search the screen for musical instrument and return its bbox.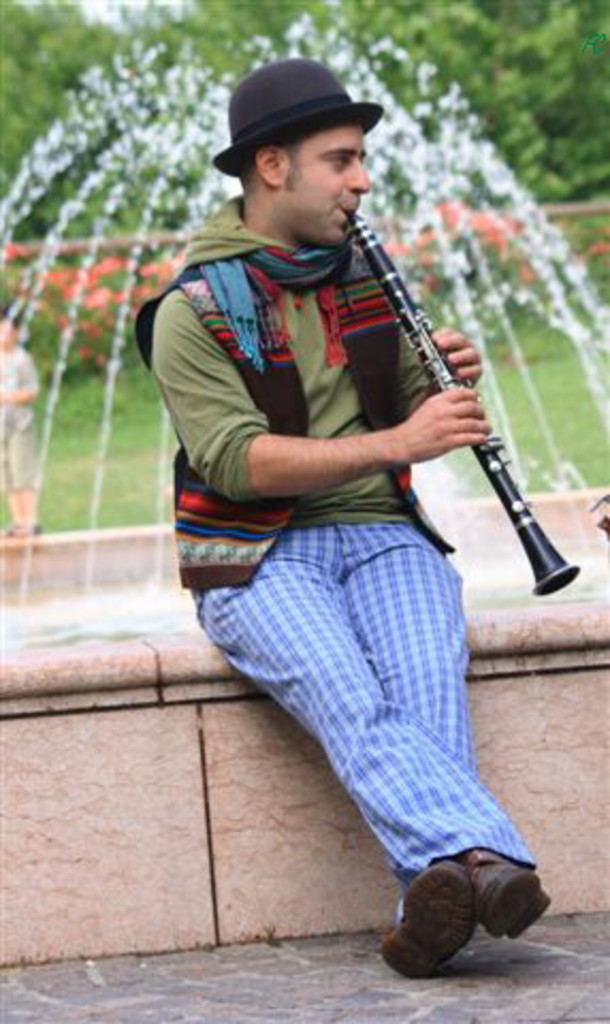
Found: x1=269, y1=177, x2=569, y2=550.
